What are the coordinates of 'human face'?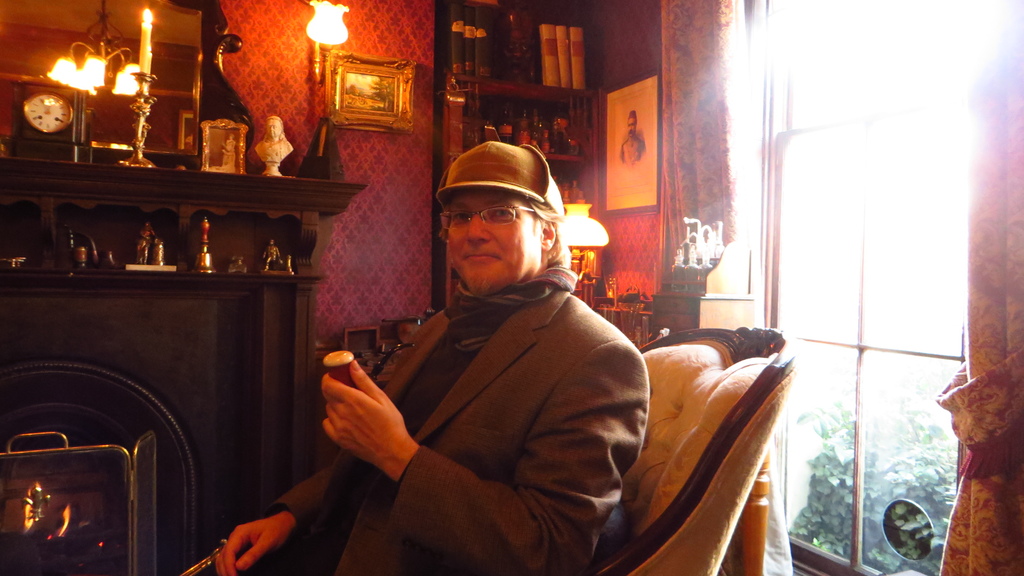
detection(450, 191, 542, 294).
